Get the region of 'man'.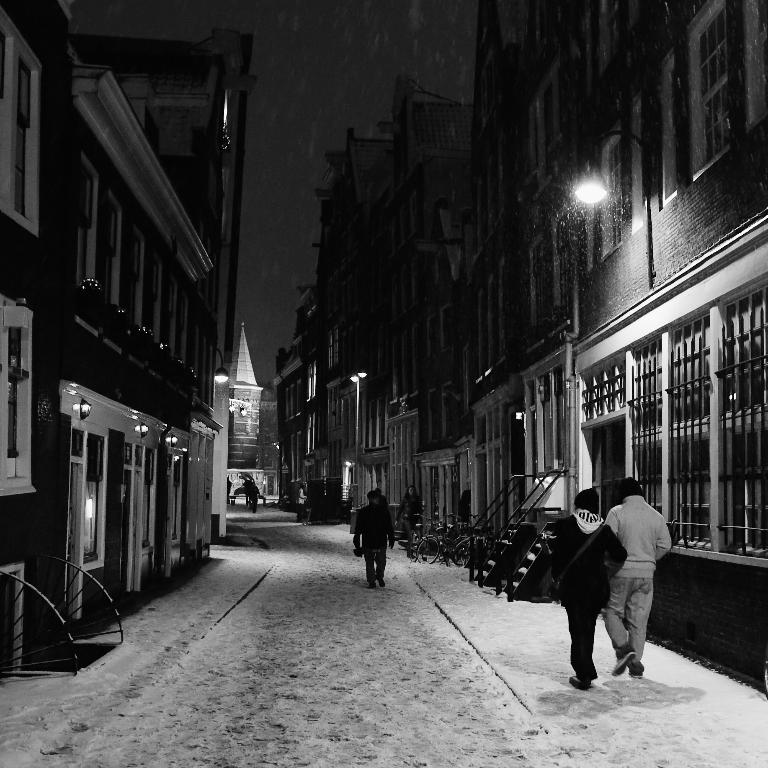
locate(351, 501, 405, 594).
